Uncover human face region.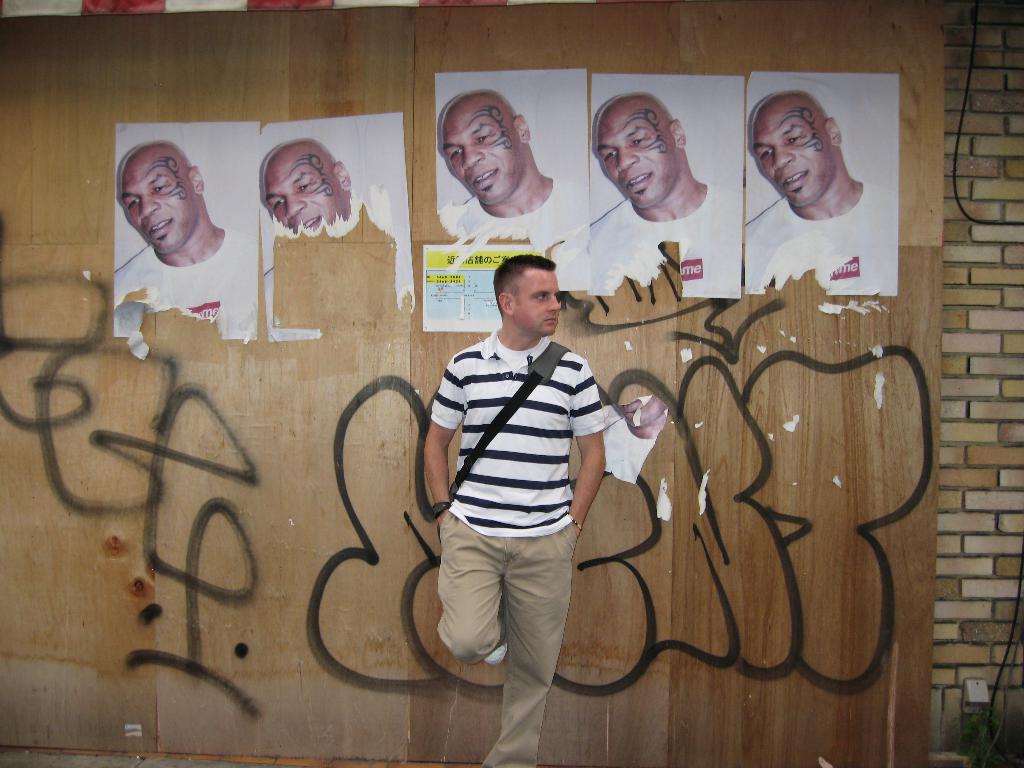
Uncovered: bbox=(266, 147, 350, 232).
